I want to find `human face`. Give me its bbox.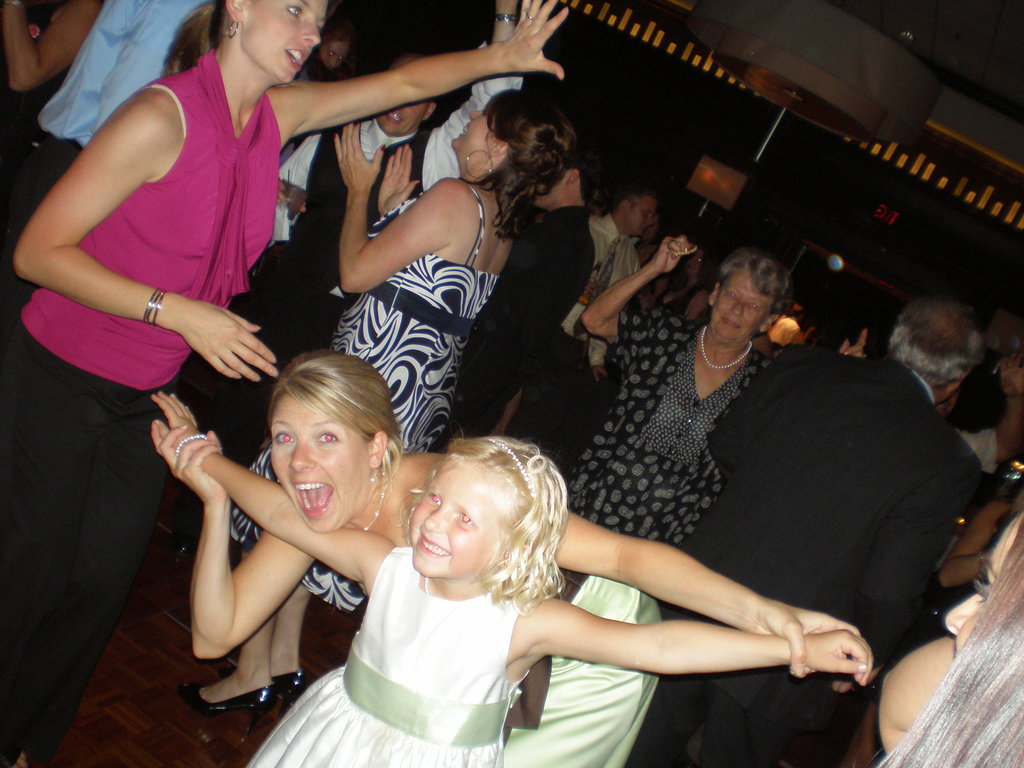
Rect(373, 67, 431, 137).
